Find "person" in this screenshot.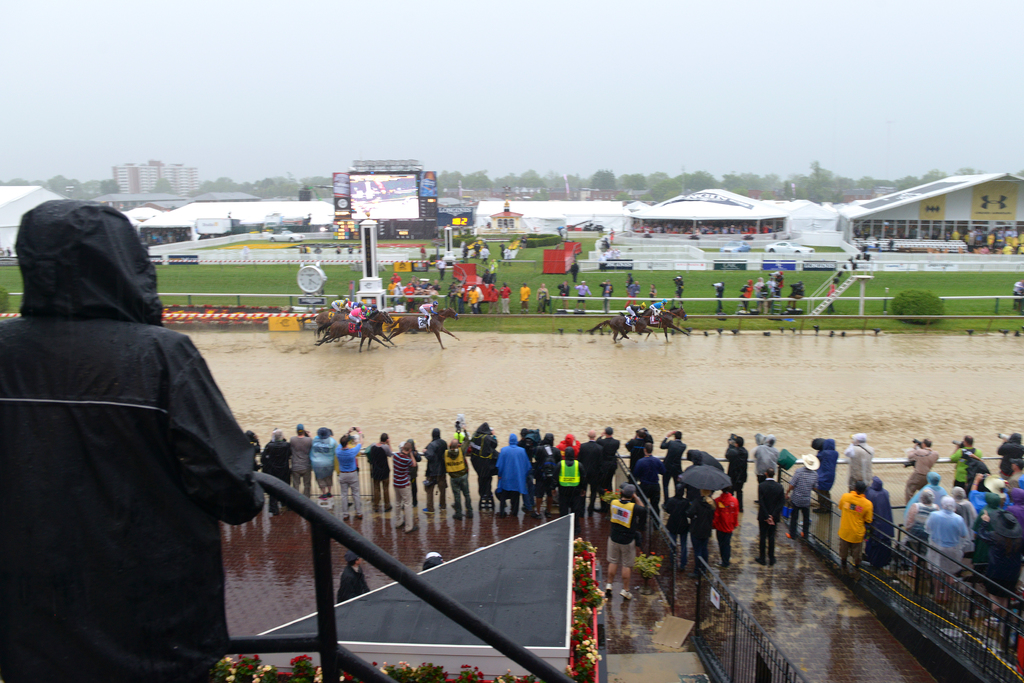
The bounding box for "person" is Rect(785, 453, 815, 549).
